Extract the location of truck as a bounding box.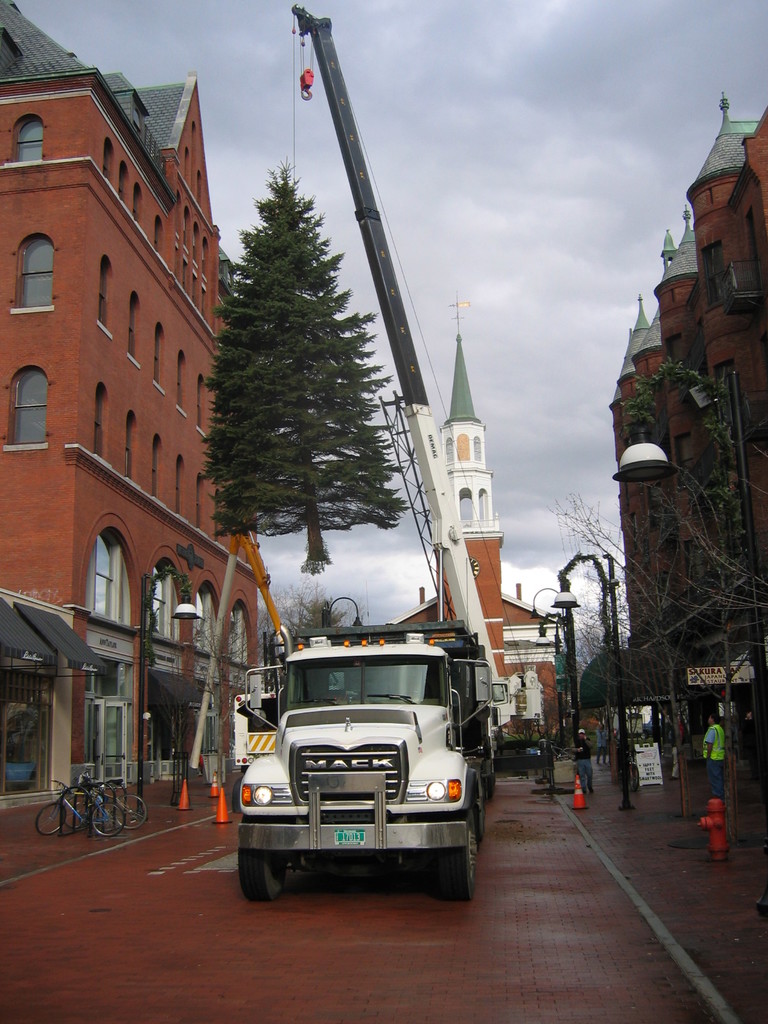
(x1=234, y1=2, x2=531, y2=907).
